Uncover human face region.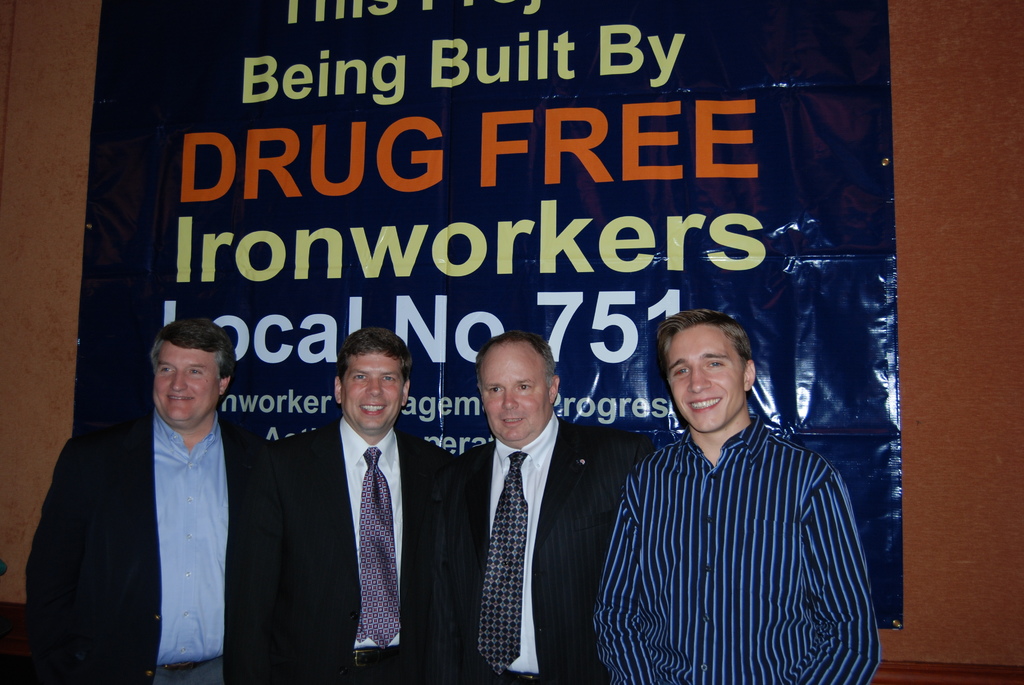
Uncovered: x1=667 y1=333 x2=743 y2=430.
